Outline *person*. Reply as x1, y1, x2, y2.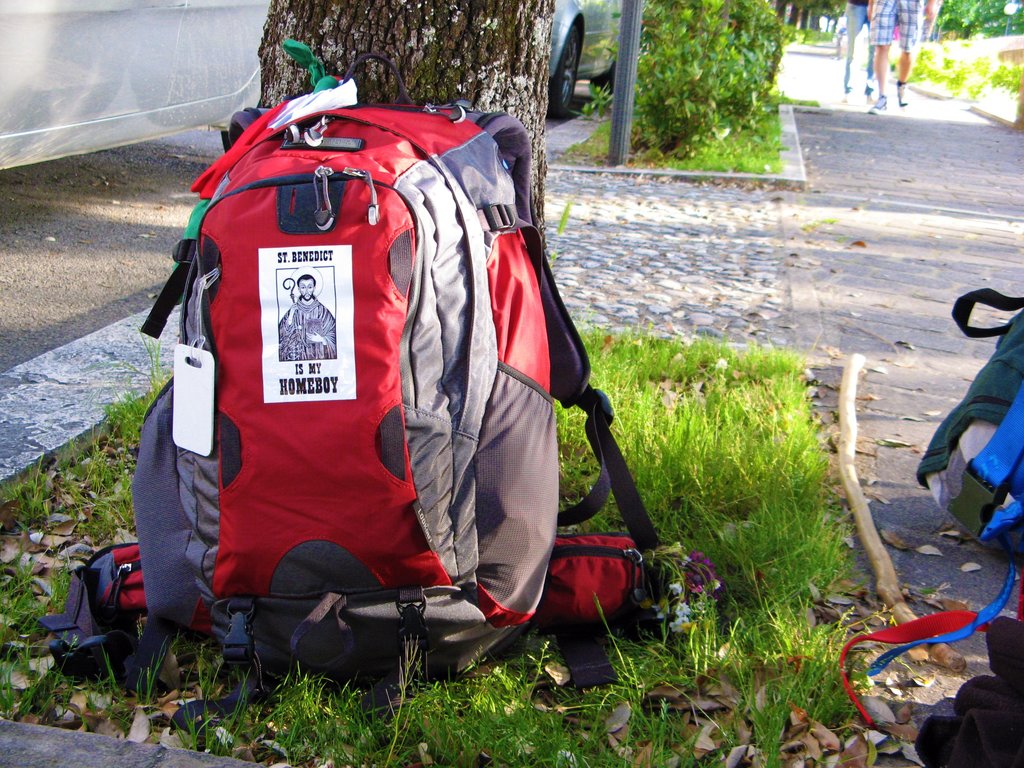
838, 0, 879, 97.
